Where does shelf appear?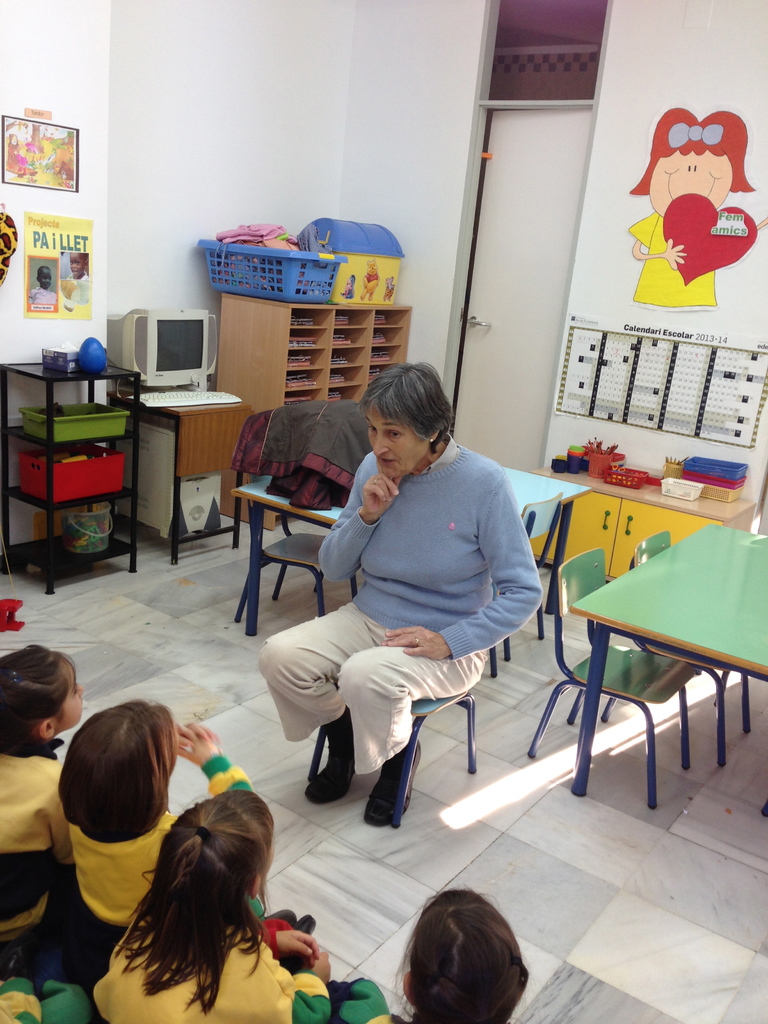
Appears at pyautogui.locateOnScreen(0, 437, 170, 525).
